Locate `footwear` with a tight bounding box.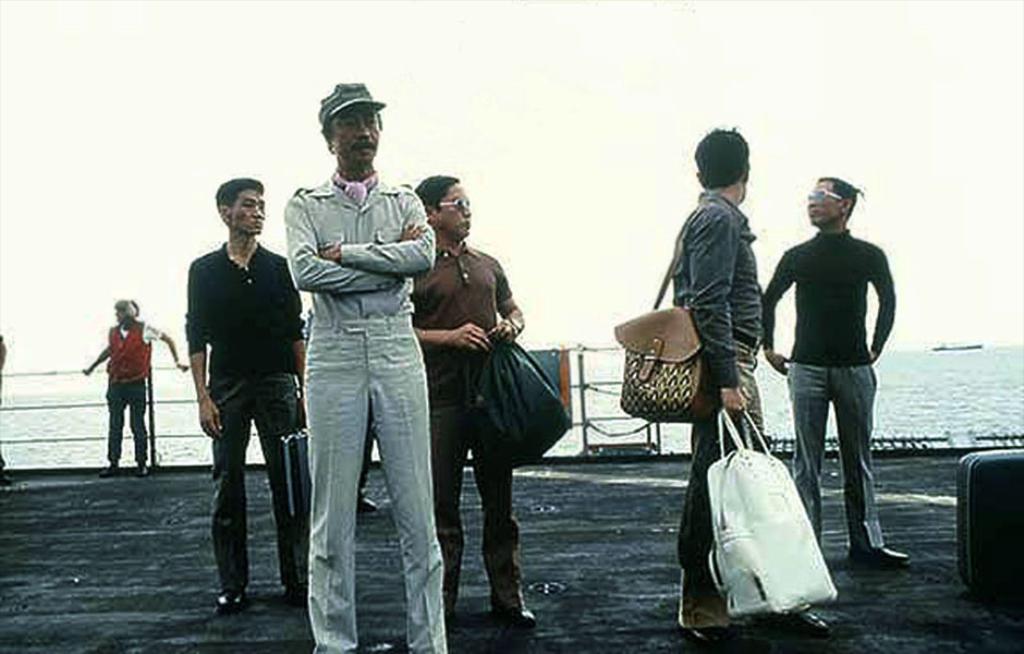
locate(842, 542, 917, 567).
